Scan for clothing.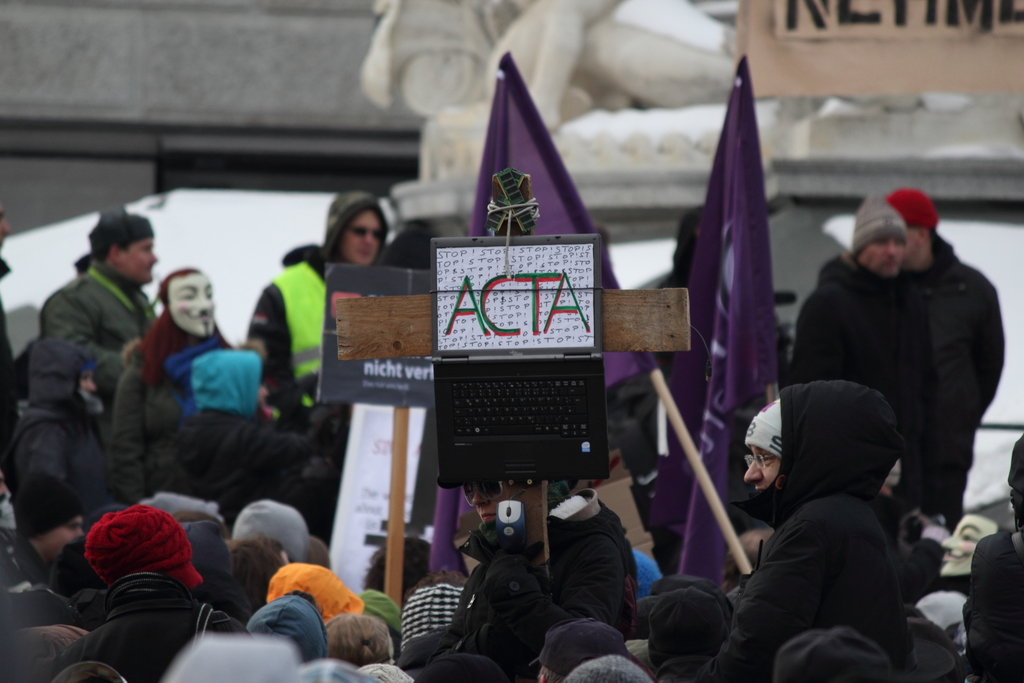
Scan result: {"left": 791, "top": 250, "right": 931, "bottom": 419}.
